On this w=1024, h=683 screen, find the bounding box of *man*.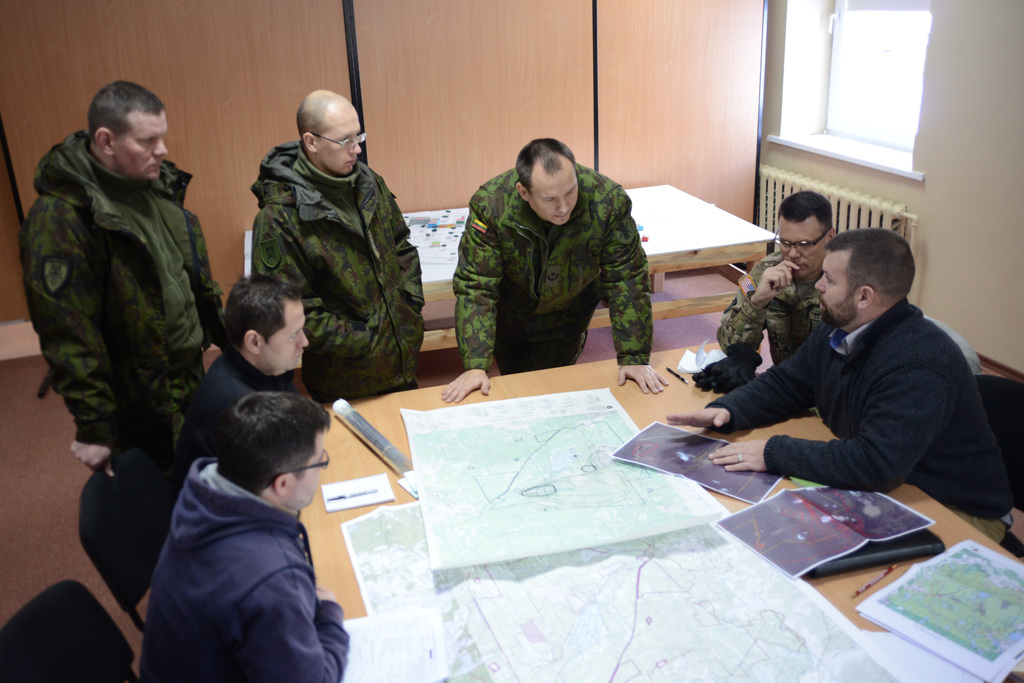
Bounding box: (661, 228, 1020, 540).
